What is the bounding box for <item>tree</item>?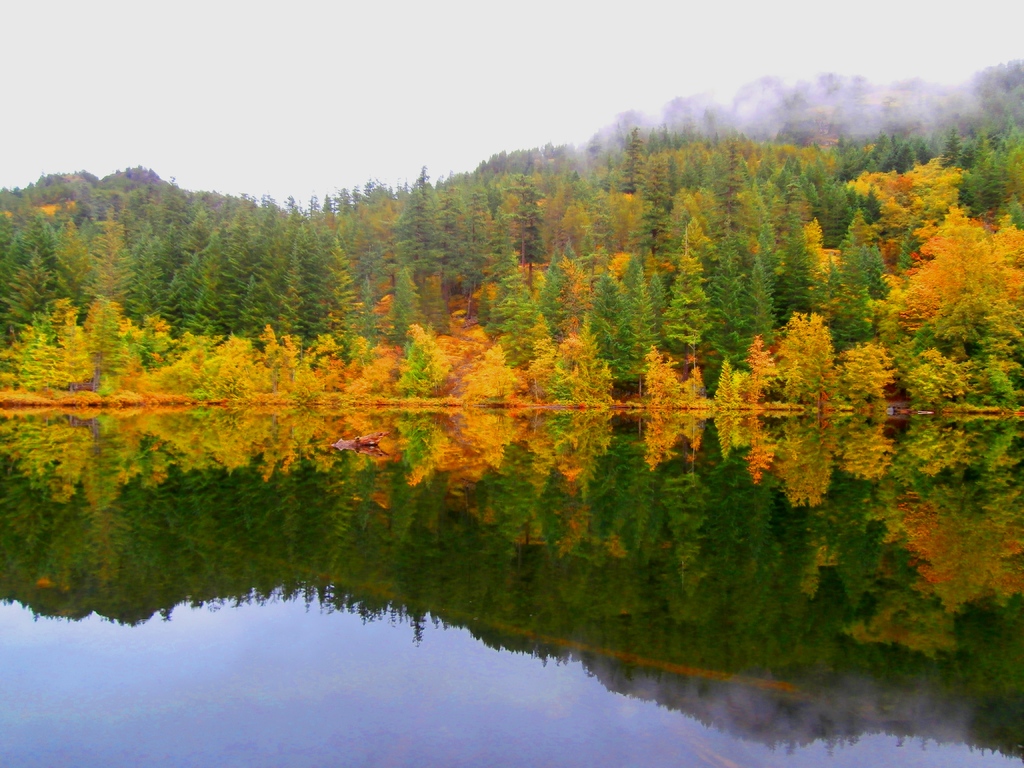
{"x1": 380, "y1": 159, "x2": 446, "y2": 332}.
